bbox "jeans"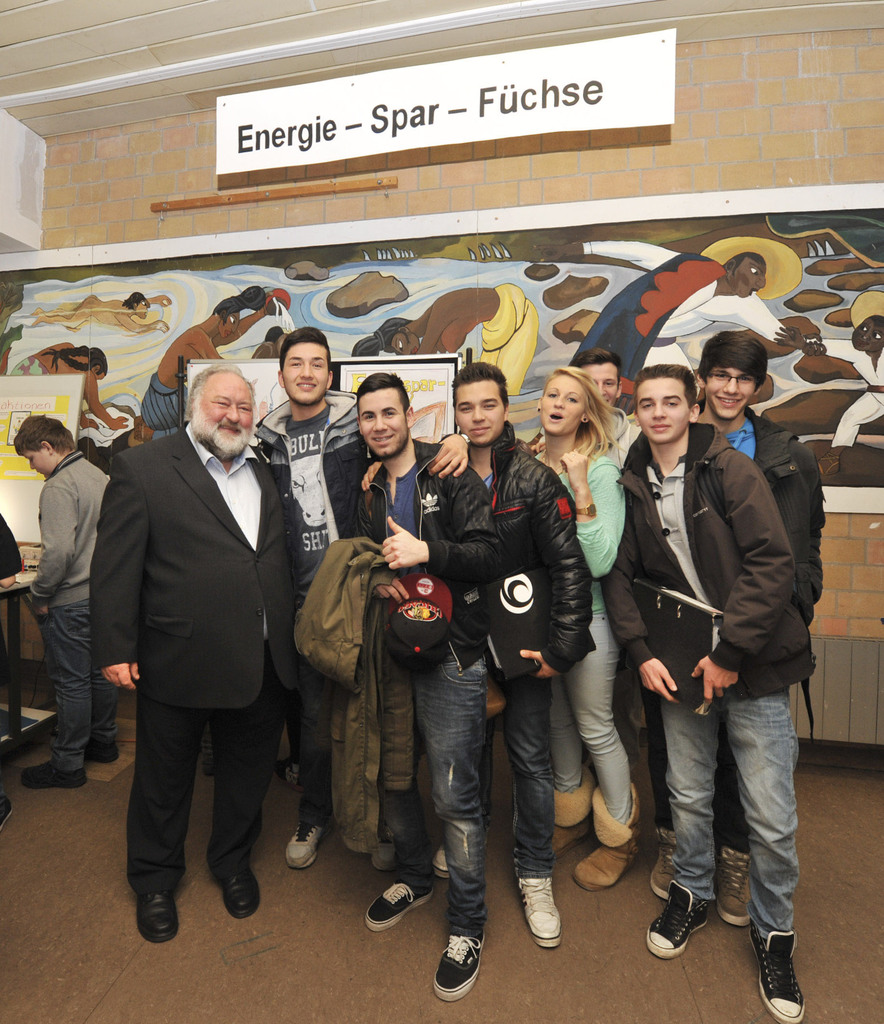
locate(38, 597, 116, 777)
